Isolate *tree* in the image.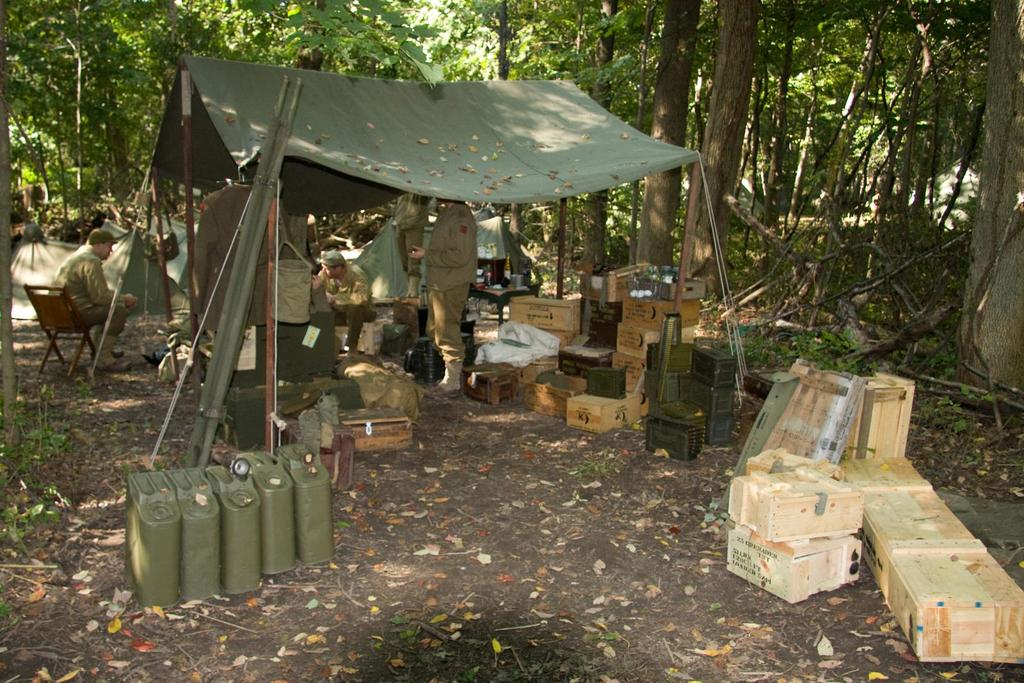
Isolated region: {"x1": 568, "y1": 0, "x2": 637, "y2": 273}.
